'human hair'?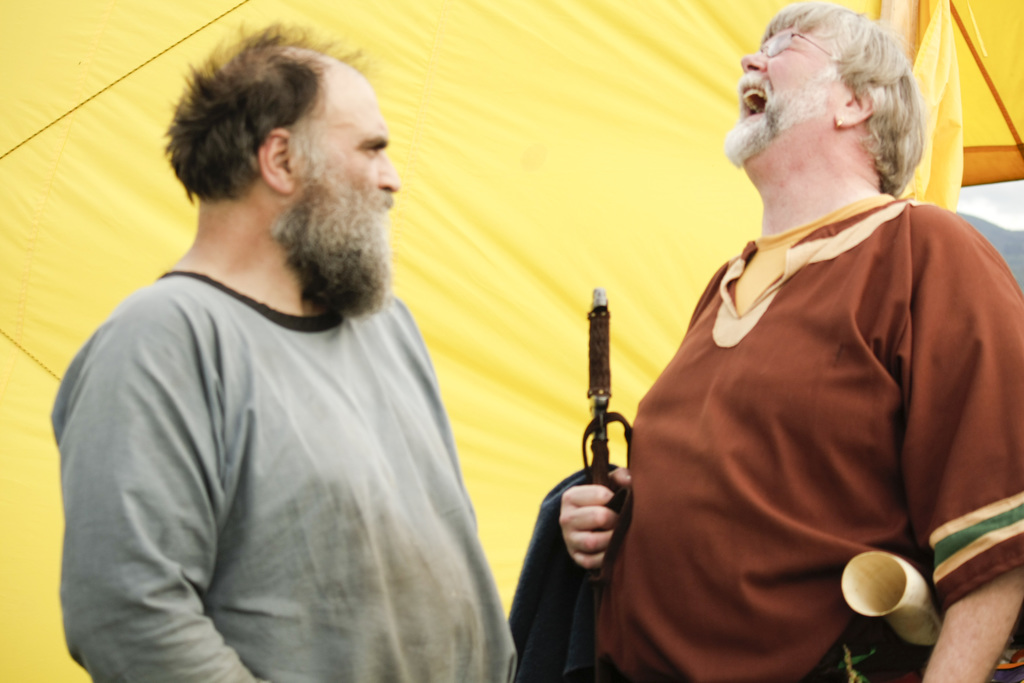
{"x1": 169, "y1": 31, "x2": 355, "y2": 228}
